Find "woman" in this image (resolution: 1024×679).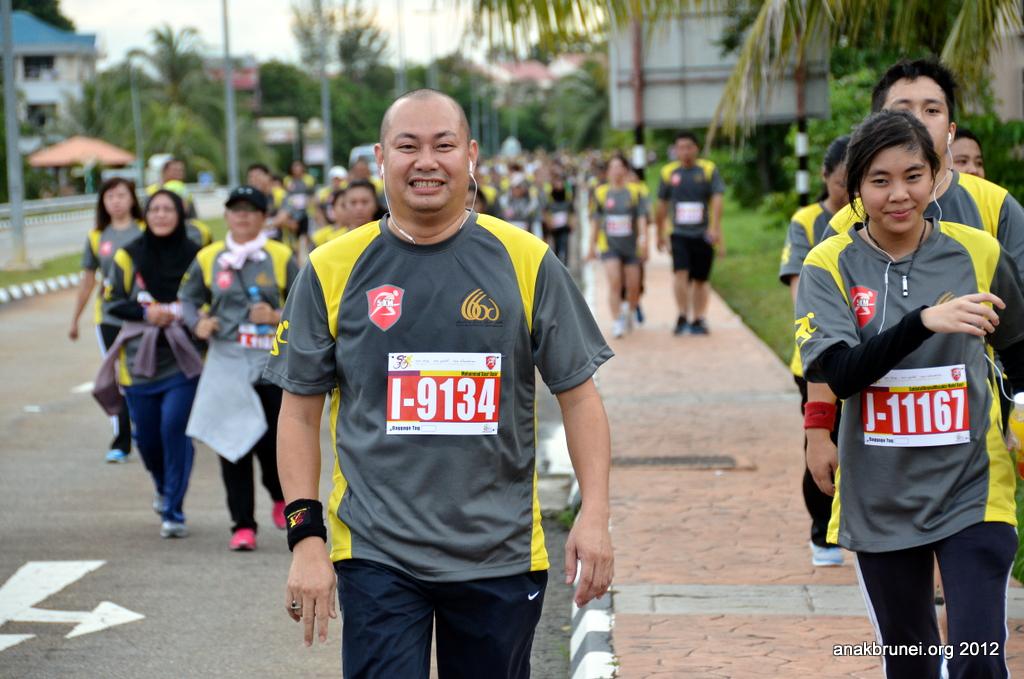
x1=174 y1=185 x2=303 y2=549.
